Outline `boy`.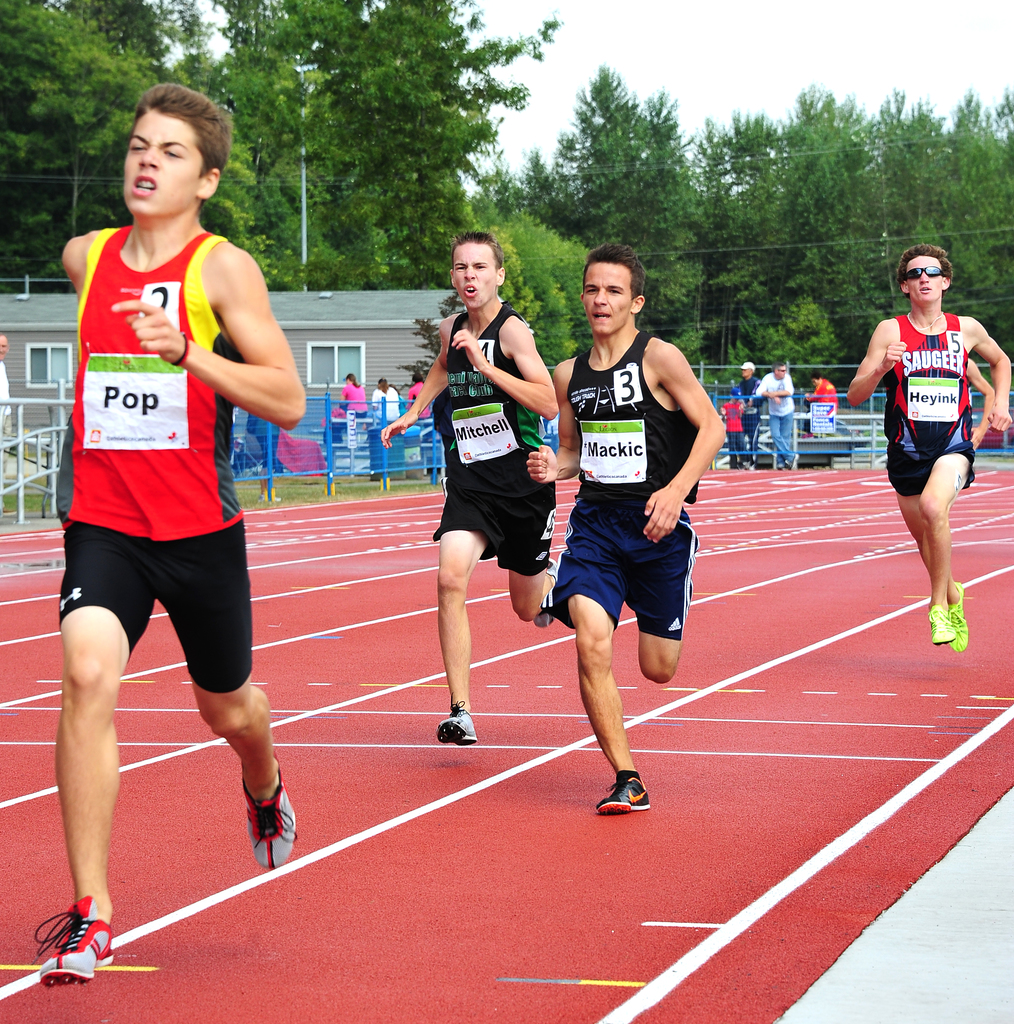
Outline: pyautogui.locateOnScreen(14, 138, 324, 914).
